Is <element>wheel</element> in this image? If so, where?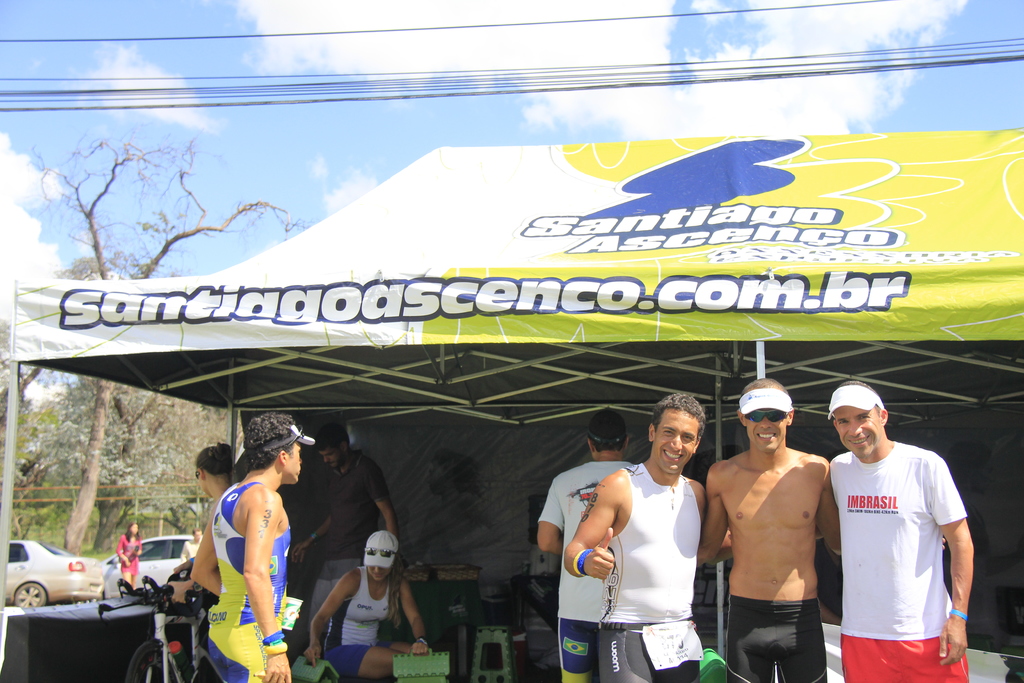
Yes, at 124:638:173:682.
